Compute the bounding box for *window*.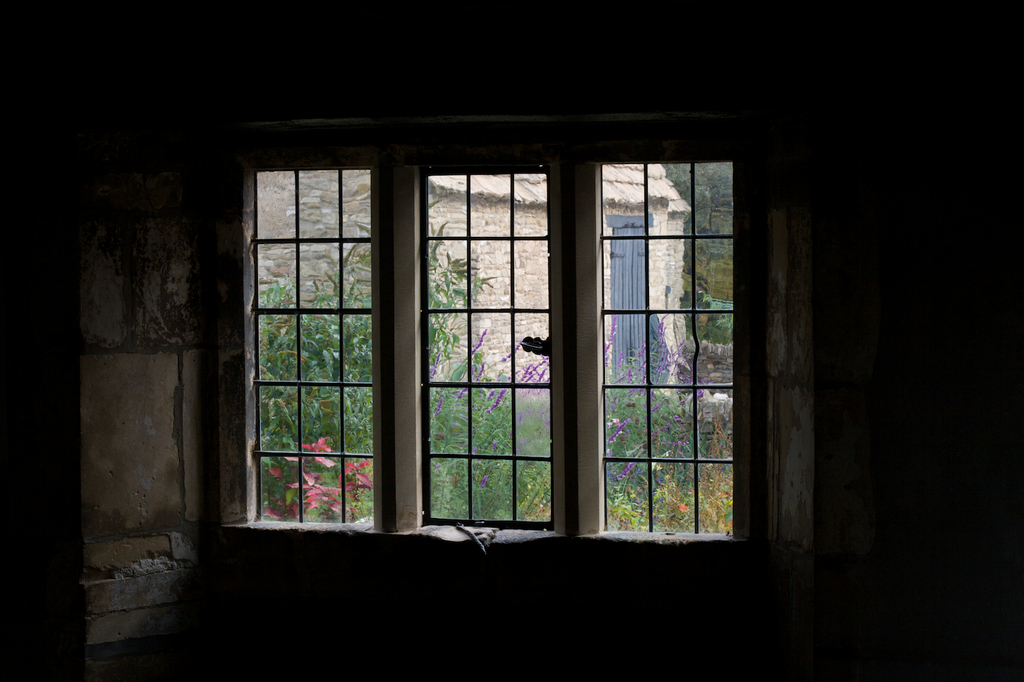
bbox=(206, 101, 755, 554).
